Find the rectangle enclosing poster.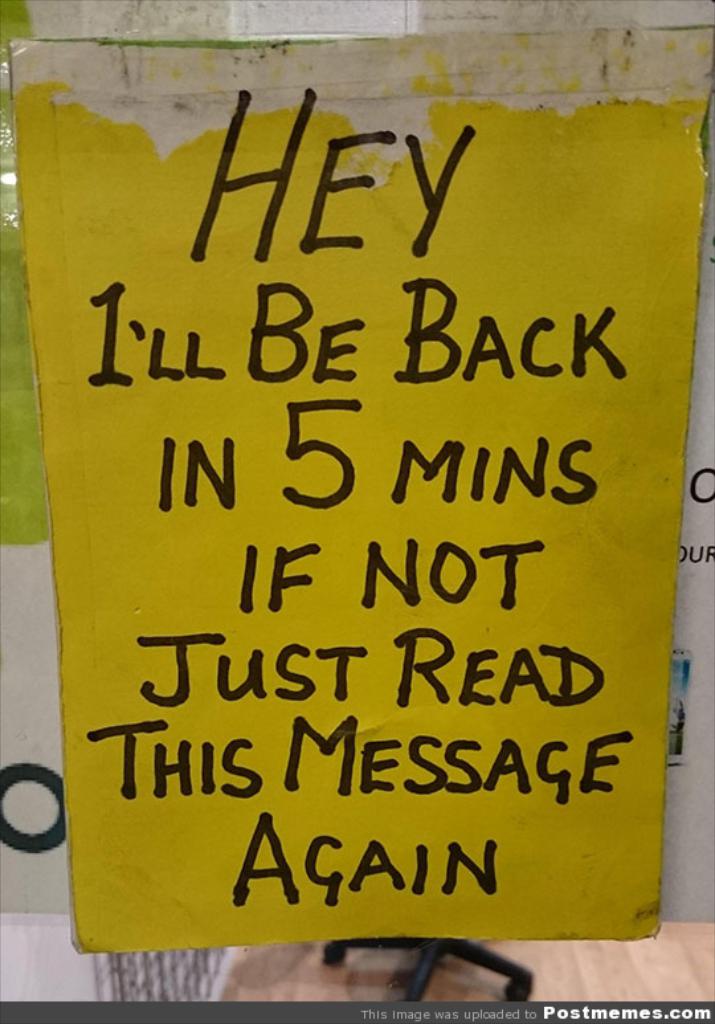
box=[8, 23, 708, 950].
